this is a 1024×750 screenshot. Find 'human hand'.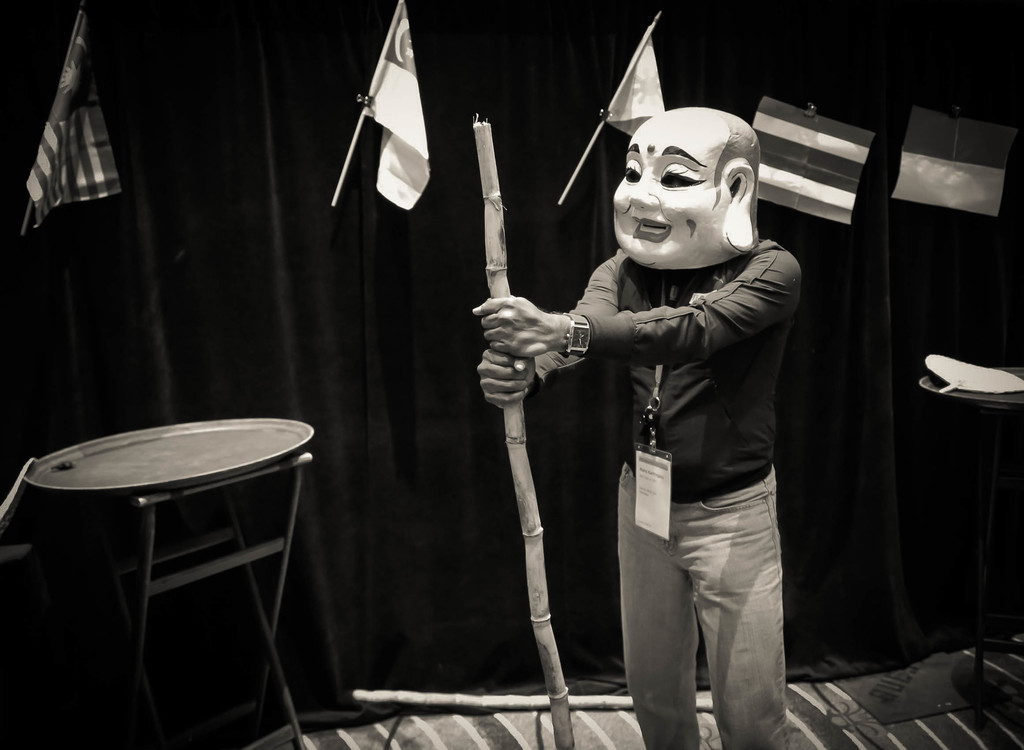
Bounding box: bbox(474, 348, 538, 413).
